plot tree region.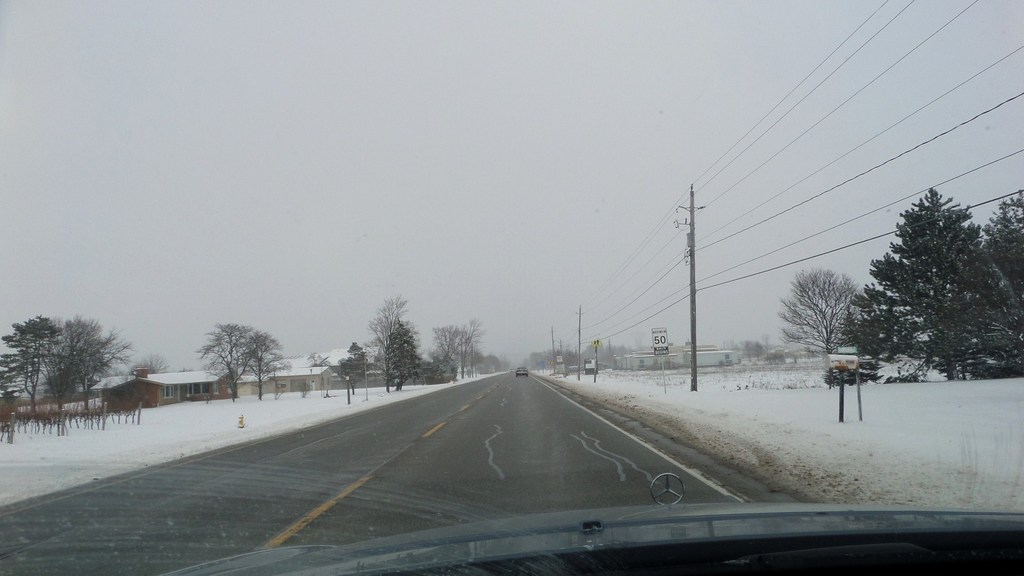
Plotted at 198, 319, 262, 395.
